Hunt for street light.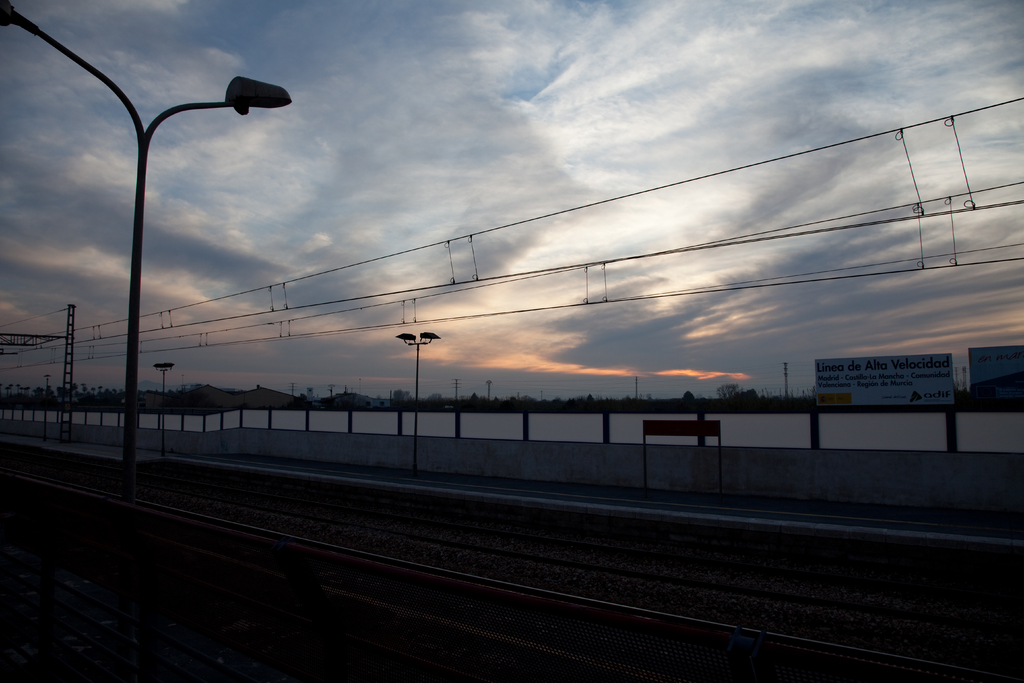
Hunted down at BBox(147, 361, 175, 454).
